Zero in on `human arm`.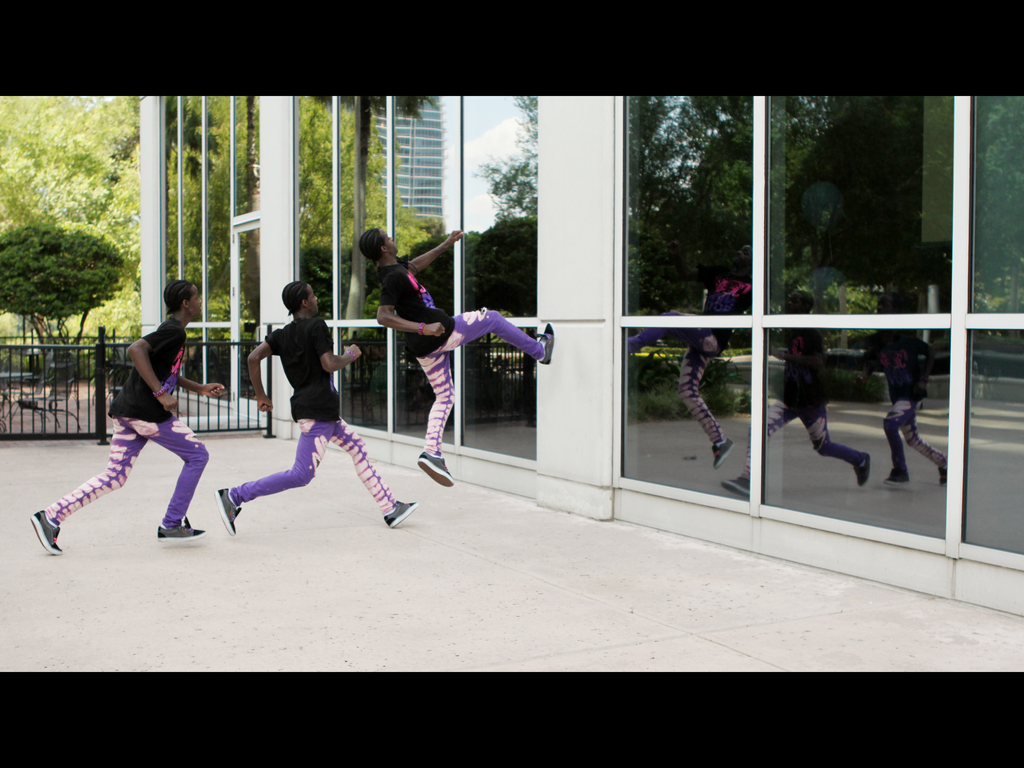
Zeroed in: bbox=(377, 273, 447, 339).
